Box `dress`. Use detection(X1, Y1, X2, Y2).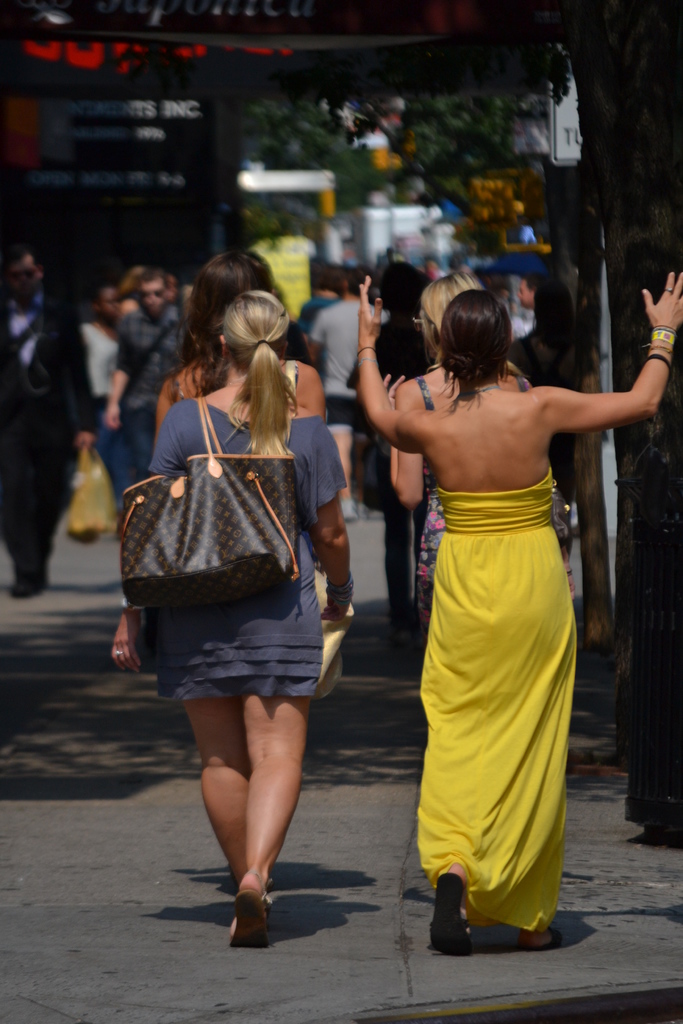
detection(120, 380, 344, 701).
